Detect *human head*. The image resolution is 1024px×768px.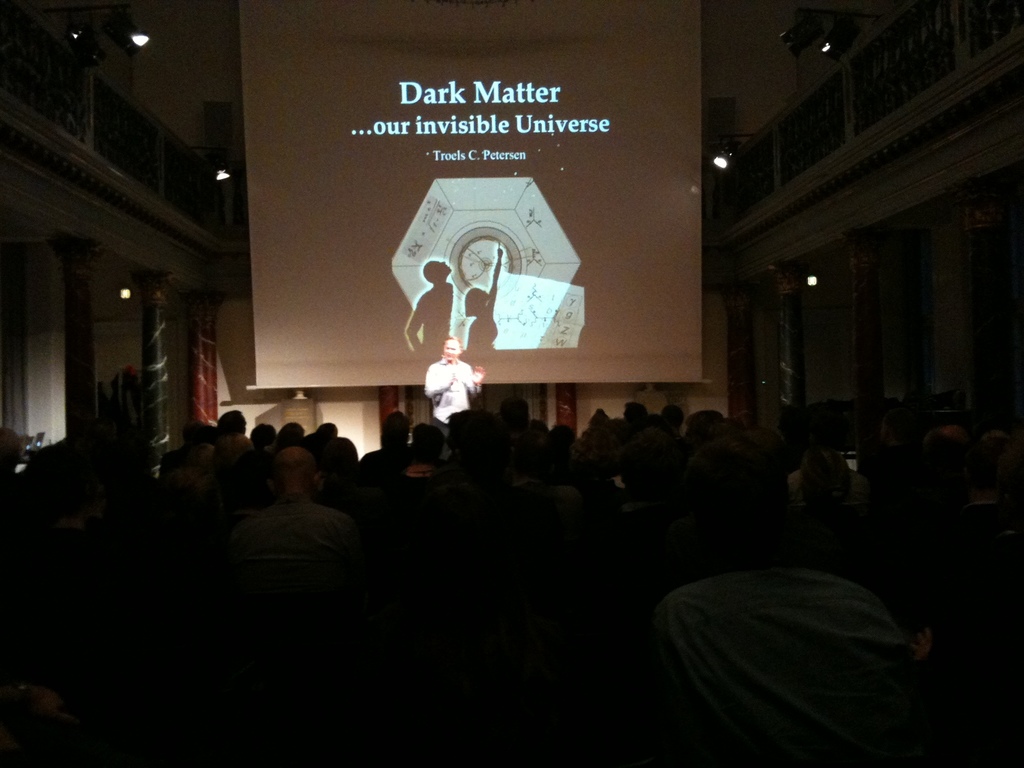
977, 428, 1021, 486.
